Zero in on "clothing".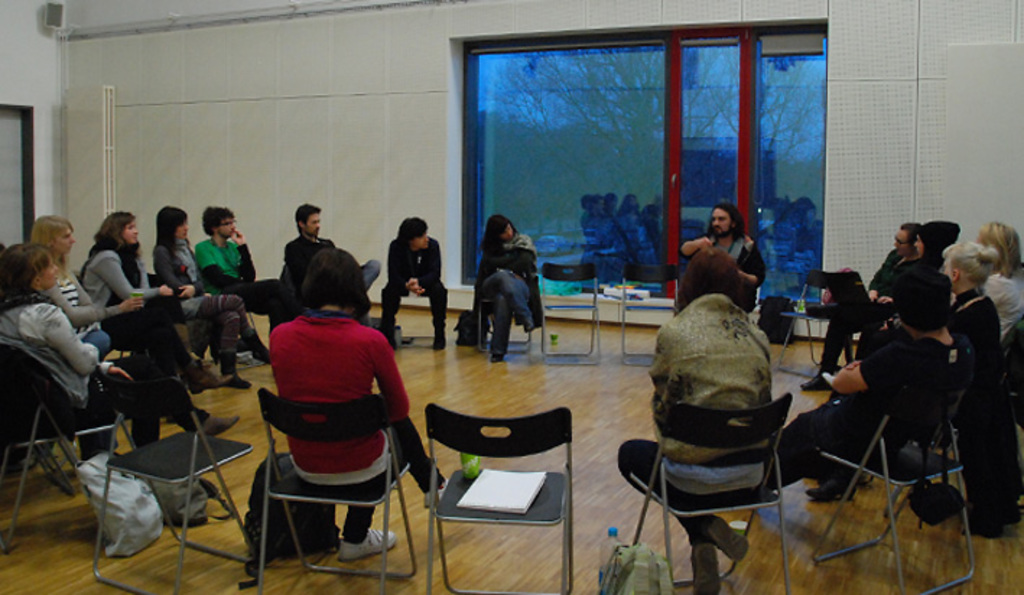
Zeroed in: bbox=(659, 228, 773, 316).
